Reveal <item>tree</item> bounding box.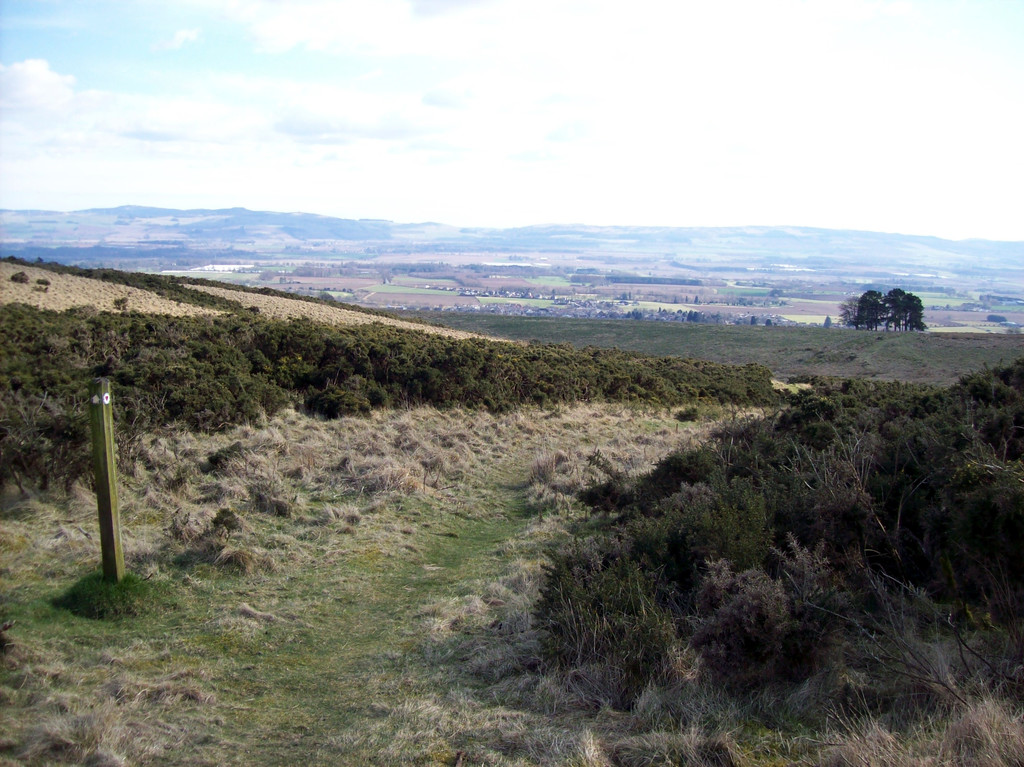
Revealed: detection(751, 313, 756, 325).
